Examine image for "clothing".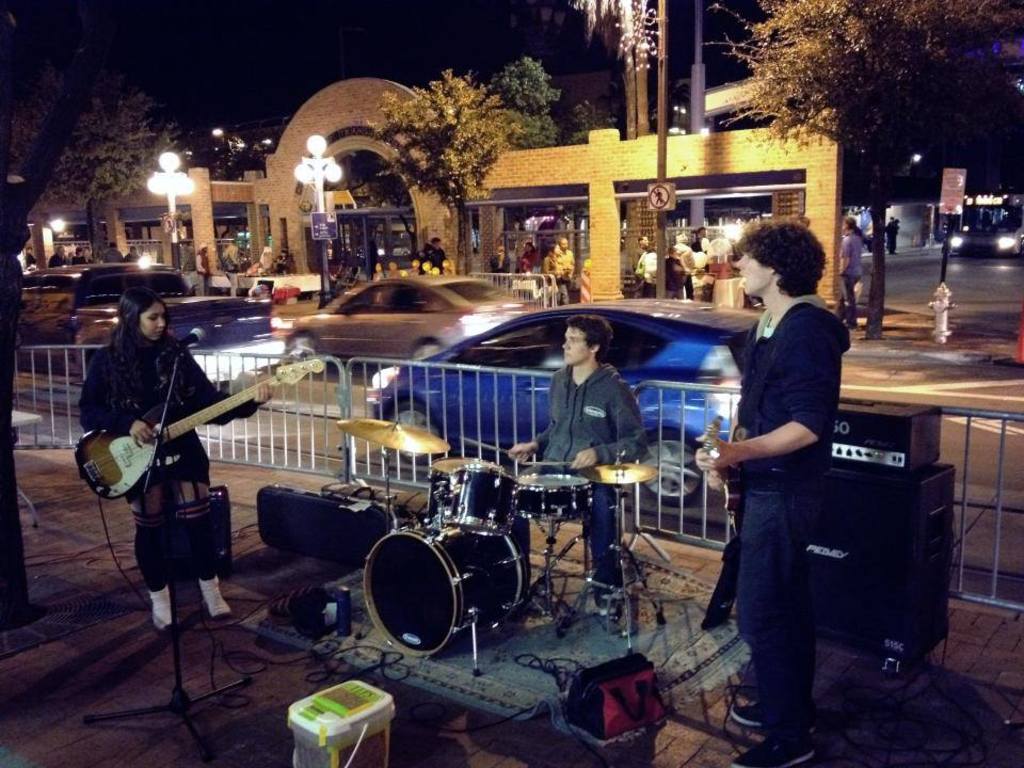
Examination result: [642,251,659,297].
